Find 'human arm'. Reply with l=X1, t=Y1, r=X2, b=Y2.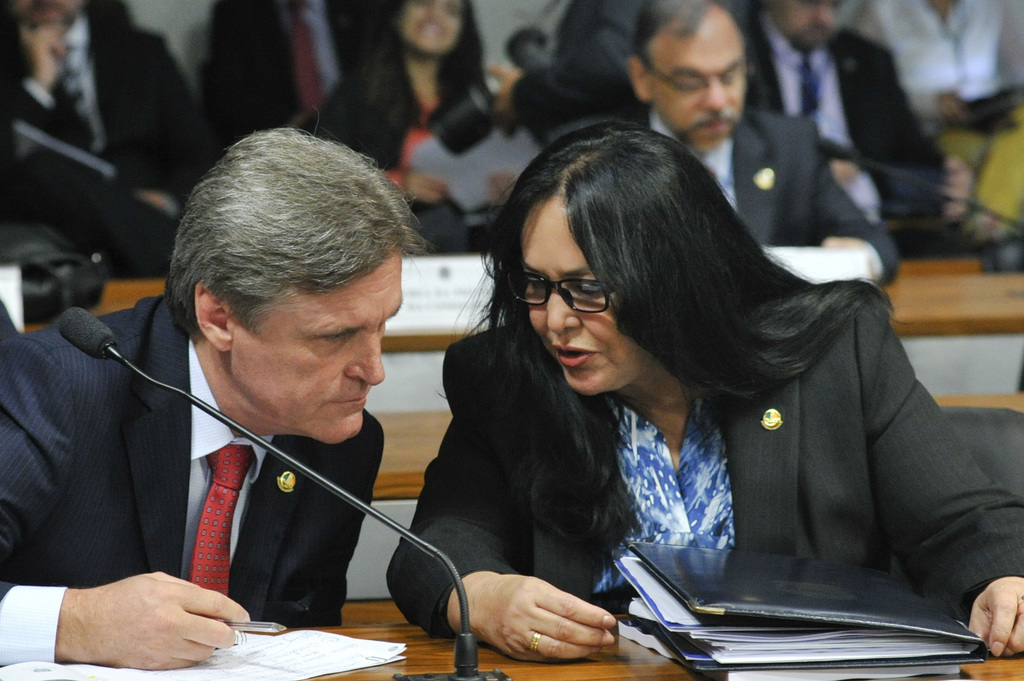
l=870, t=44, r=976, b=230.
